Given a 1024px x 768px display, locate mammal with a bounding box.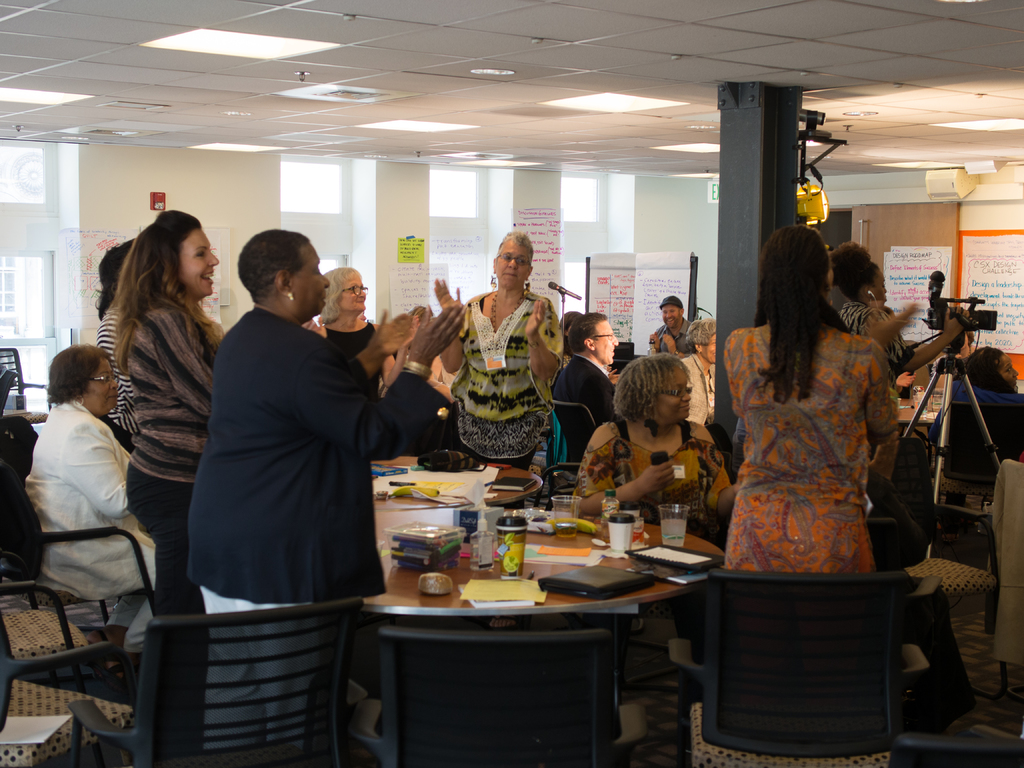
Located: bbox=(559, 307, 584, 340).
